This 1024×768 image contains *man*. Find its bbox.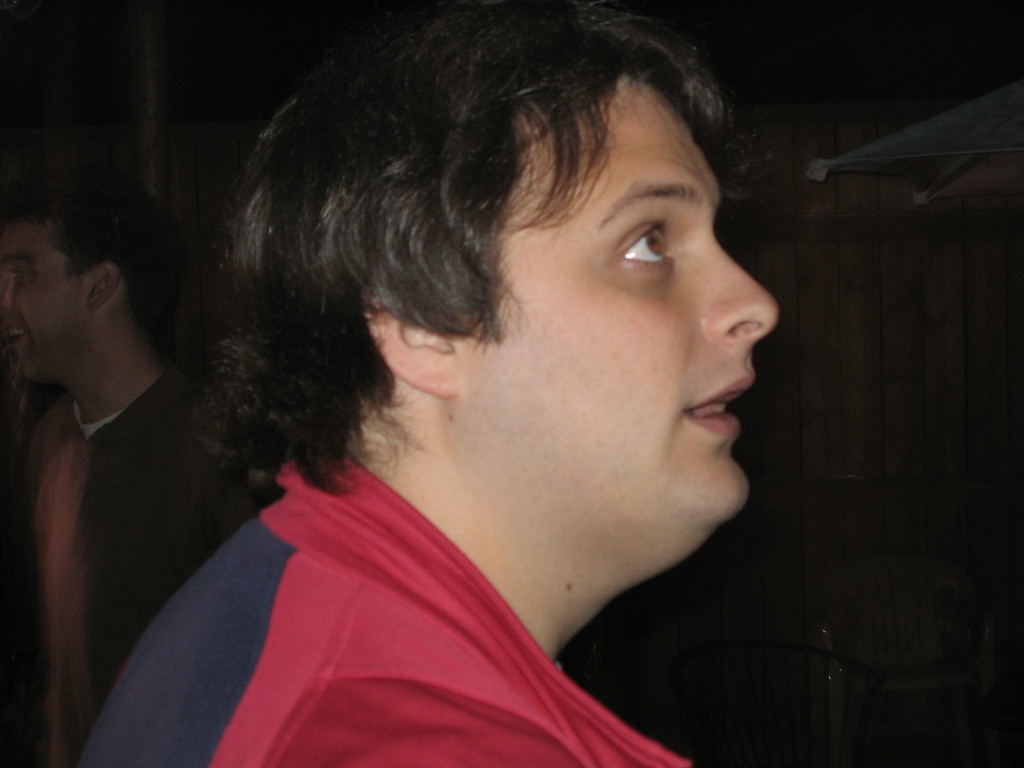
rect(70, 0, 777, 767).
